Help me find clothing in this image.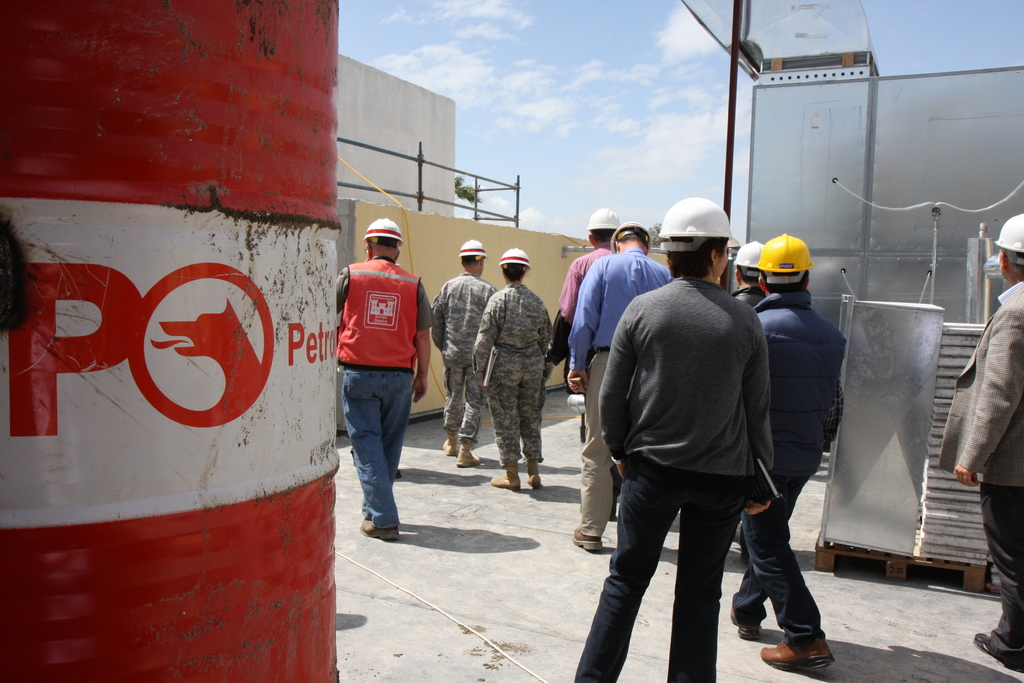
Found it: (left=730, top=288, right=849, bottom=645).
